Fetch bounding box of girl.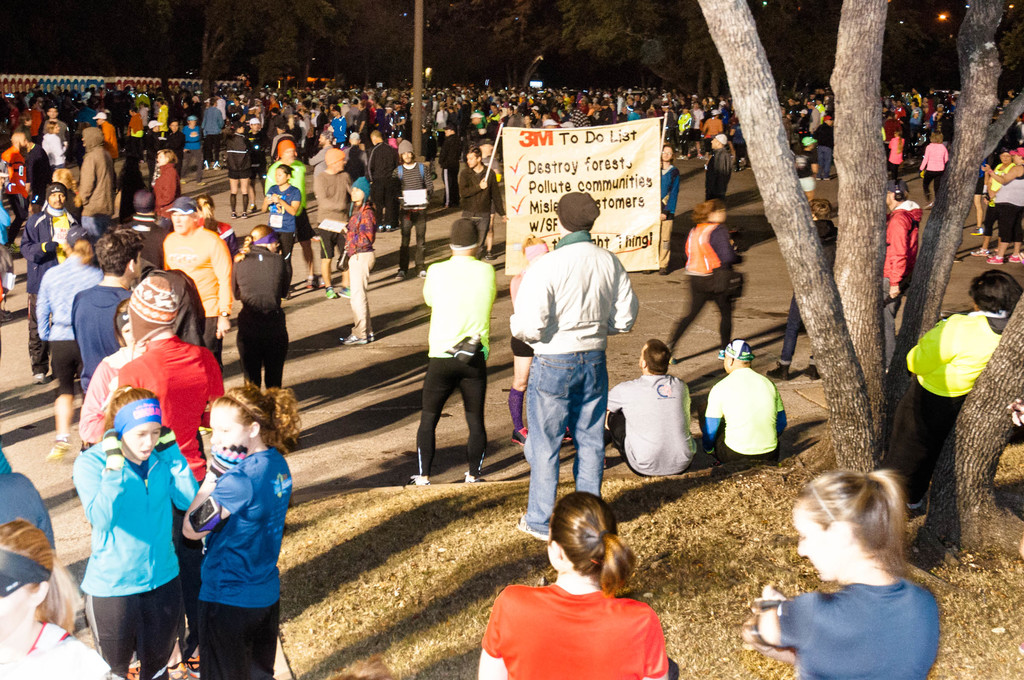
Bbox: bbox=(70, 384, 202, 679).
